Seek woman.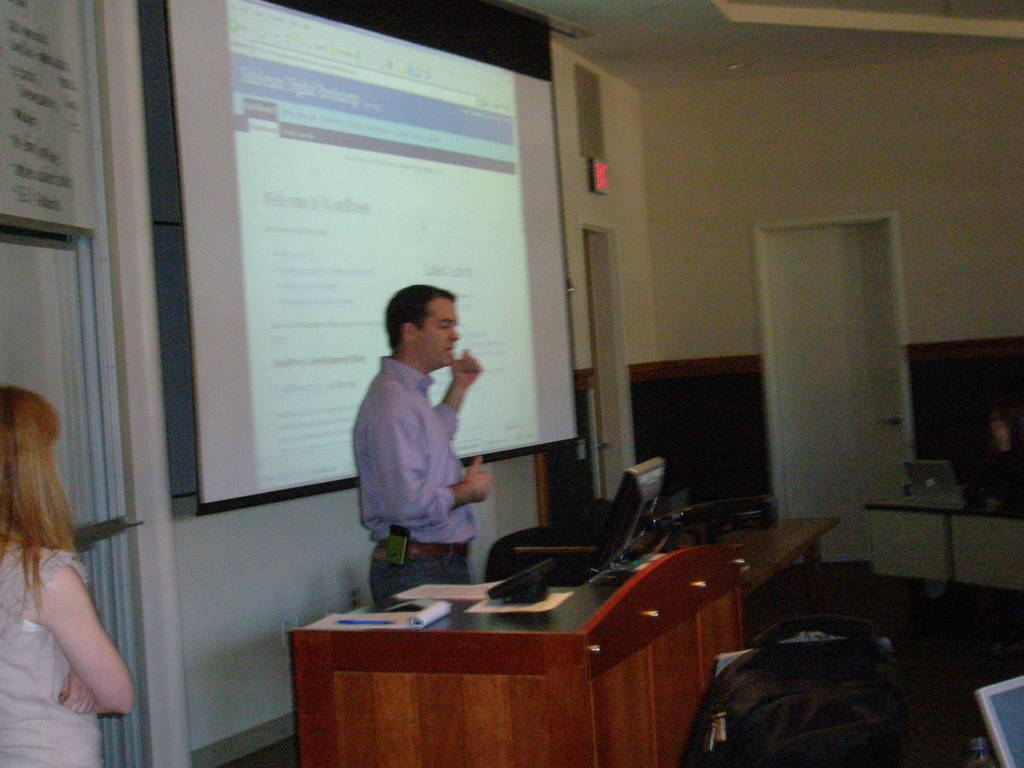
{"x1": 0, "y1": 385, "x2": 142, "y2": 767}.
